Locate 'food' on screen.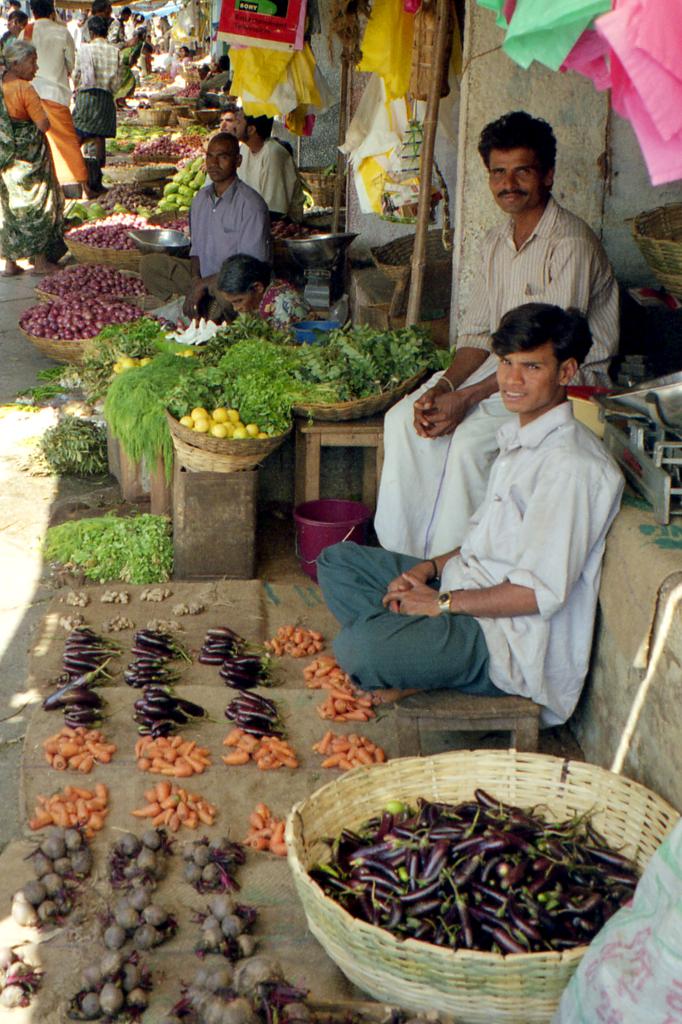
On screen at bbox=(62, 608, 88, 629).
